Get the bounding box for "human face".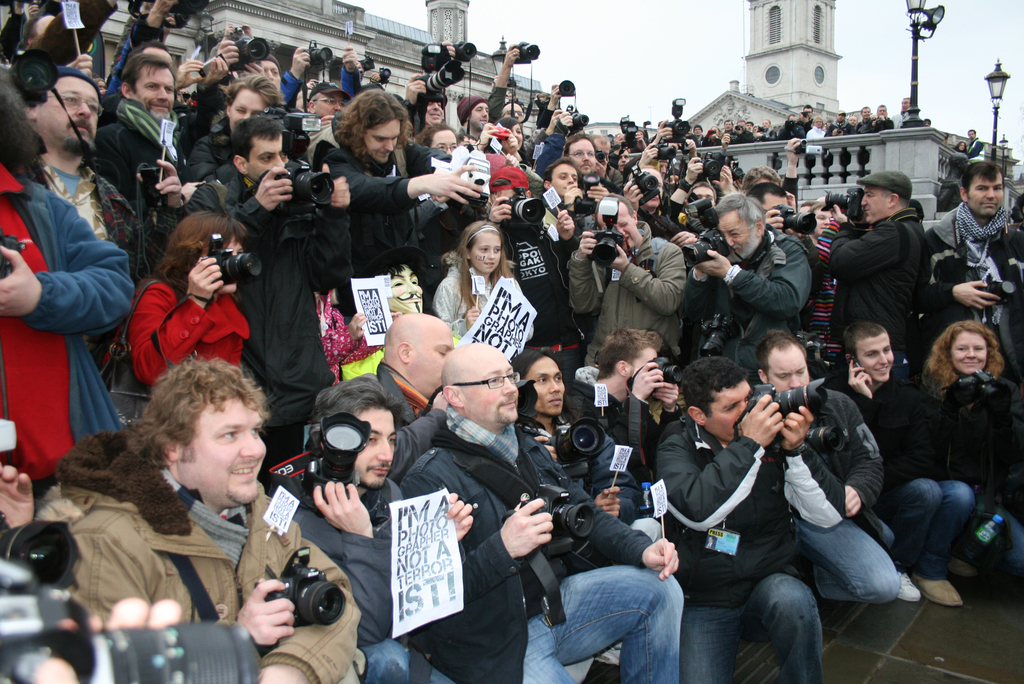
[419, 102, 443, 131].
